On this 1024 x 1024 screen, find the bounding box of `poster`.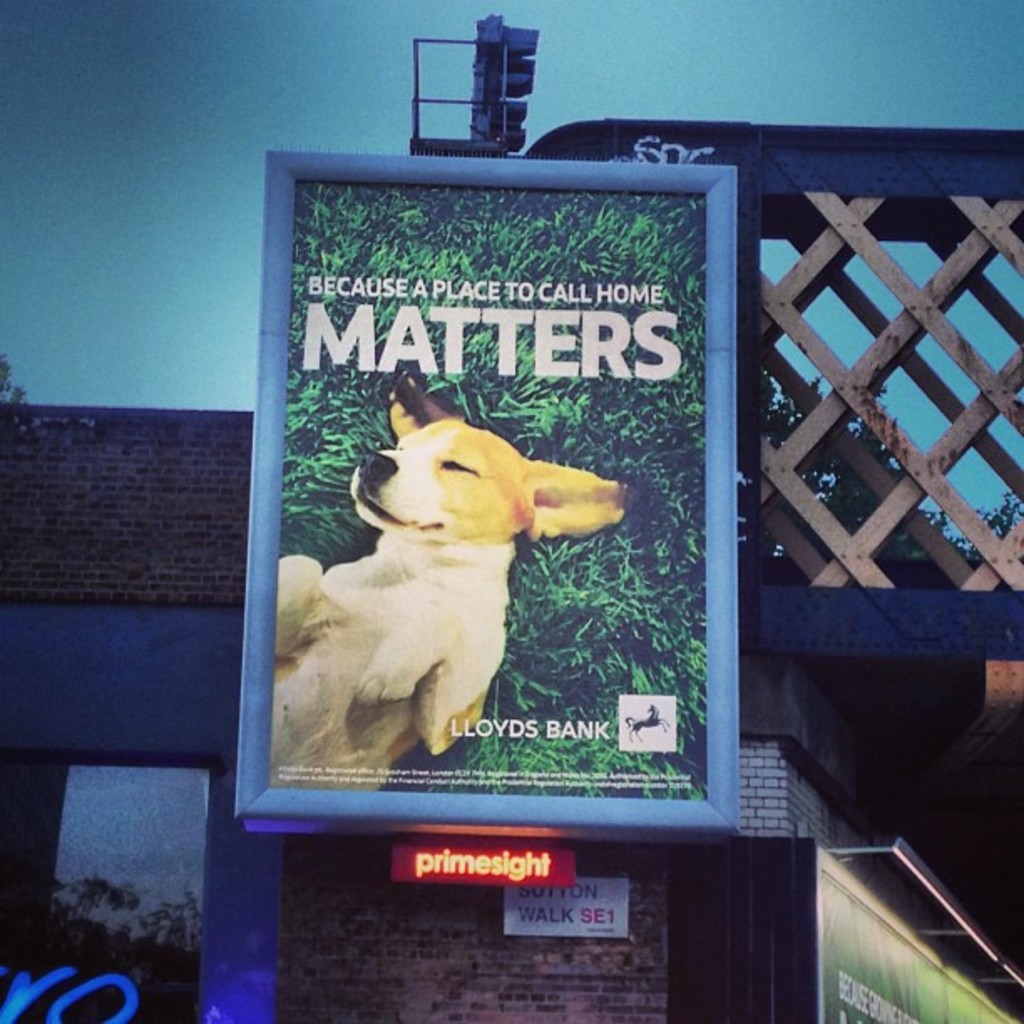
Bounding box: 264, 177, 704, 798.
